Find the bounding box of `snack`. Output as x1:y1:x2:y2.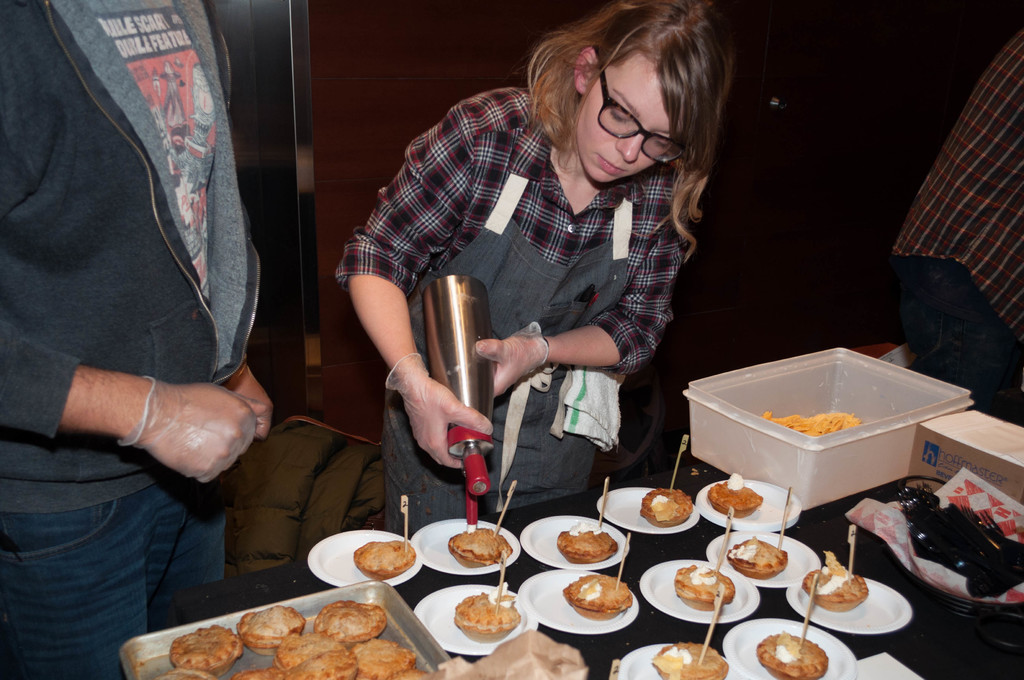
574:575:636:616.
